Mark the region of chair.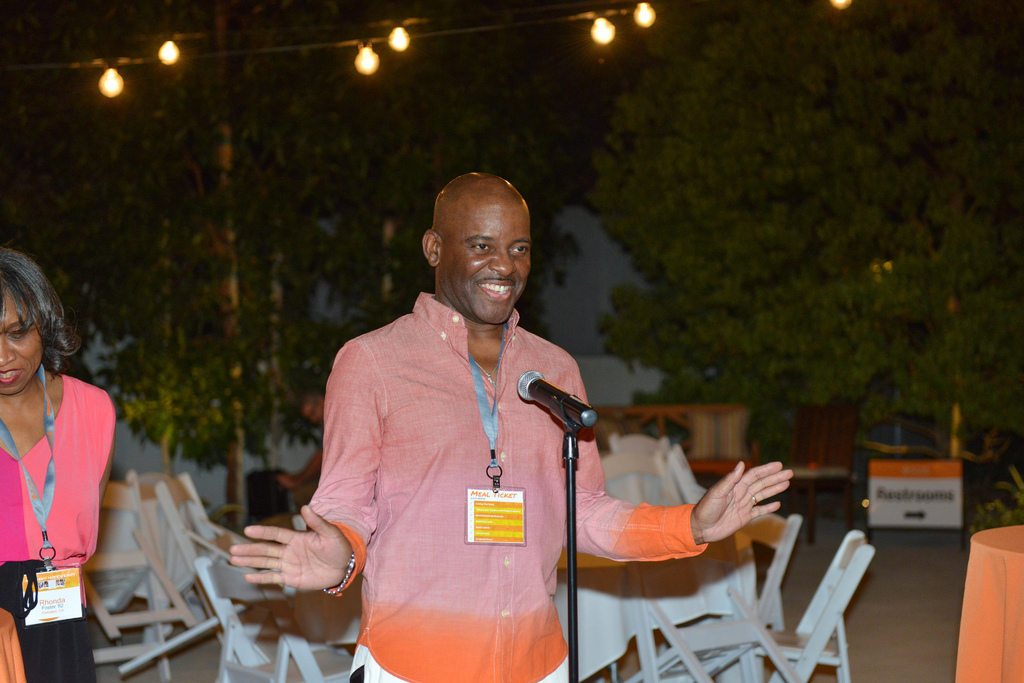
Region: l=642, t=579, r=794, b=682.
